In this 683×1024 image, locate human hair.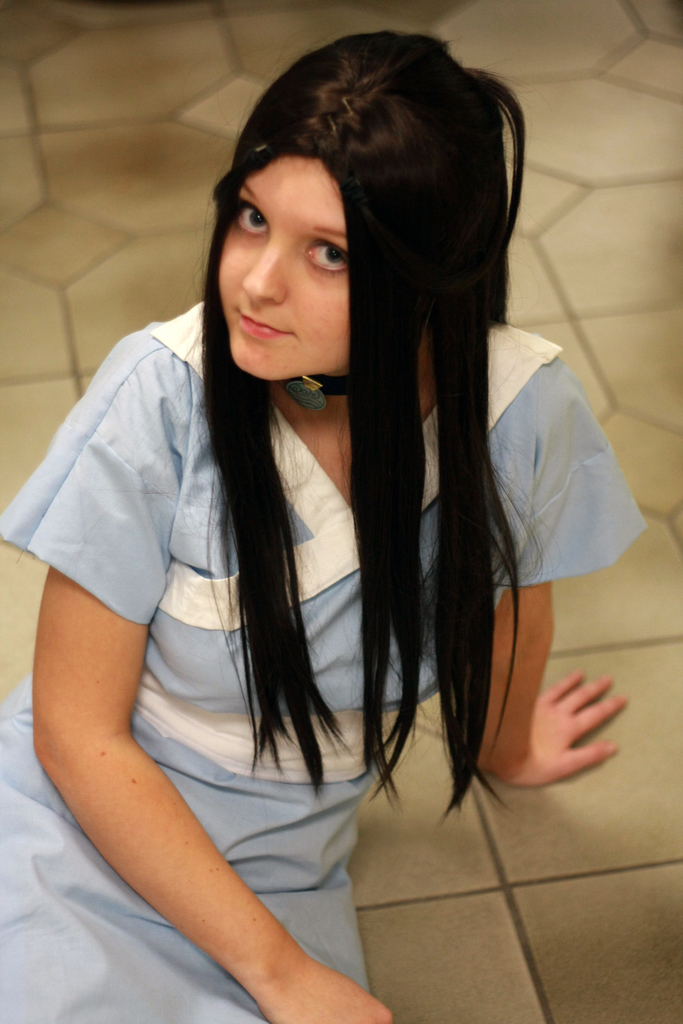
Bounding box: box(193, 27, 528, 826).
